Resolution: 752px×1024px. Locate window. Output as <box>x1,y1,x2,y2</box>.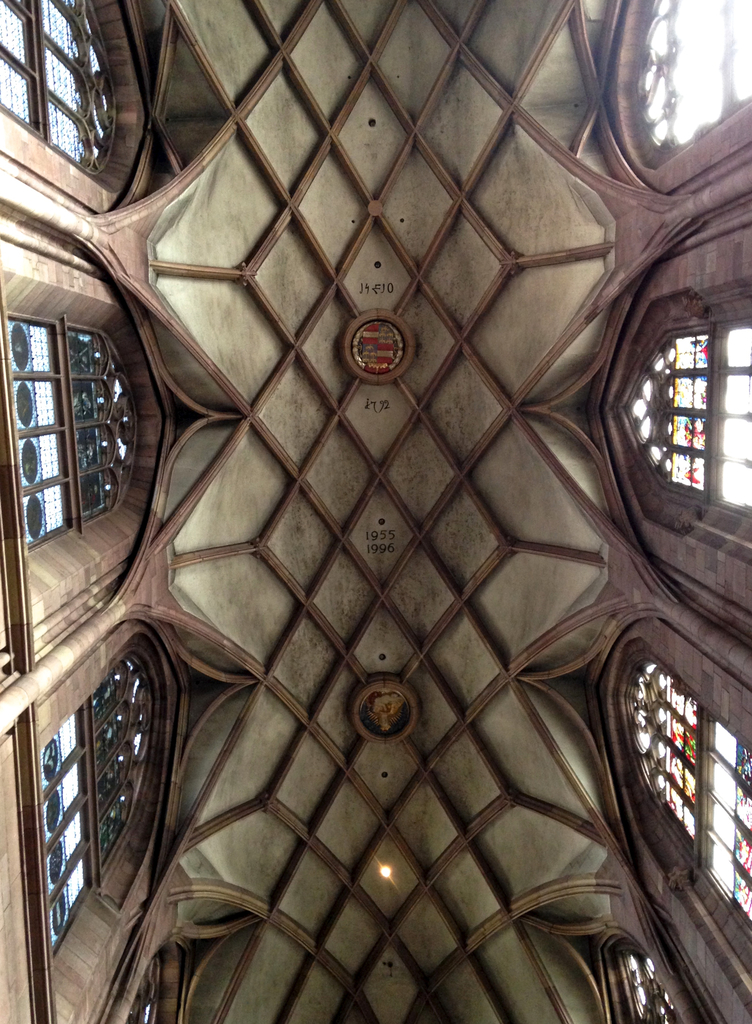
<box>39,645,163,984</box>.
